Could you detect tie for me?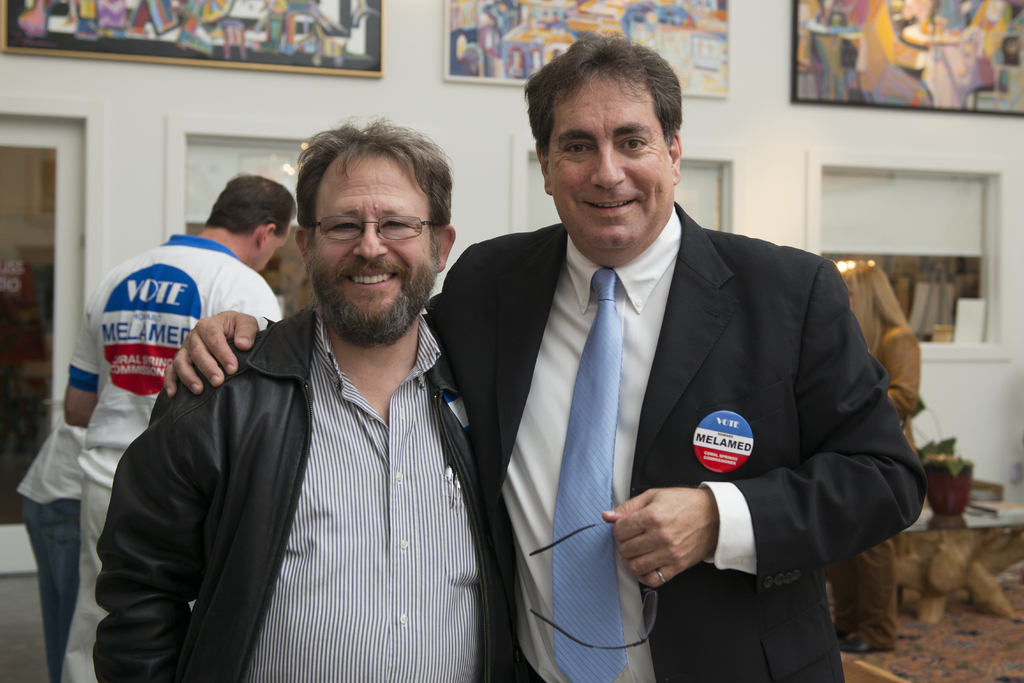
Detection result: box=[555, 262, 628, 682].
